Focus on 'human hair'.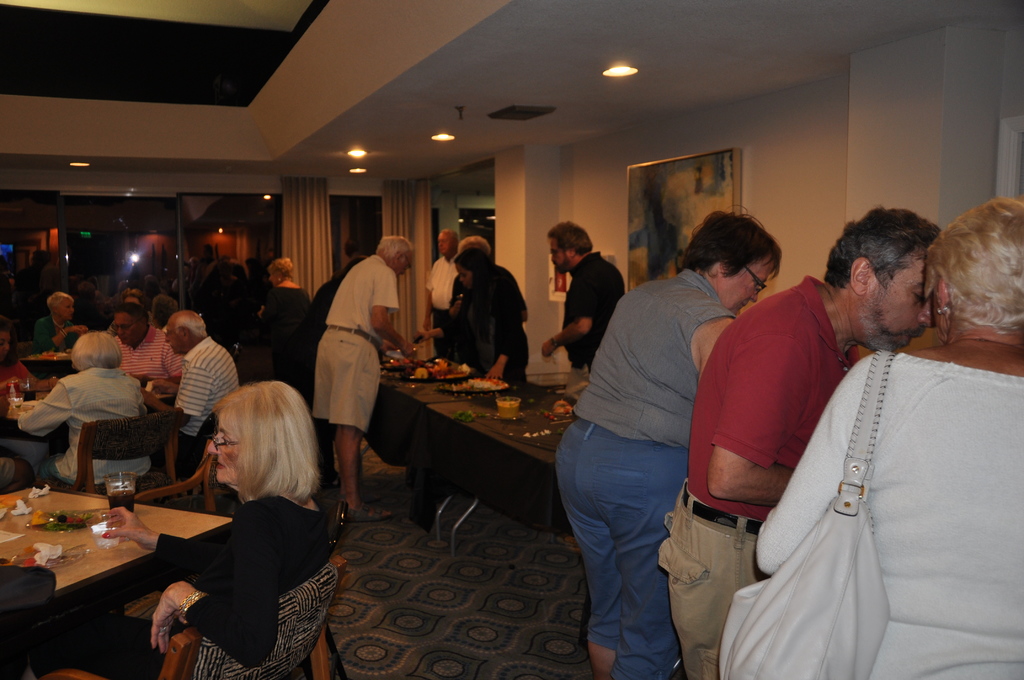
Focused at {"x1": 47, "y1": 291, "x2": 75, "y2": 314}.
